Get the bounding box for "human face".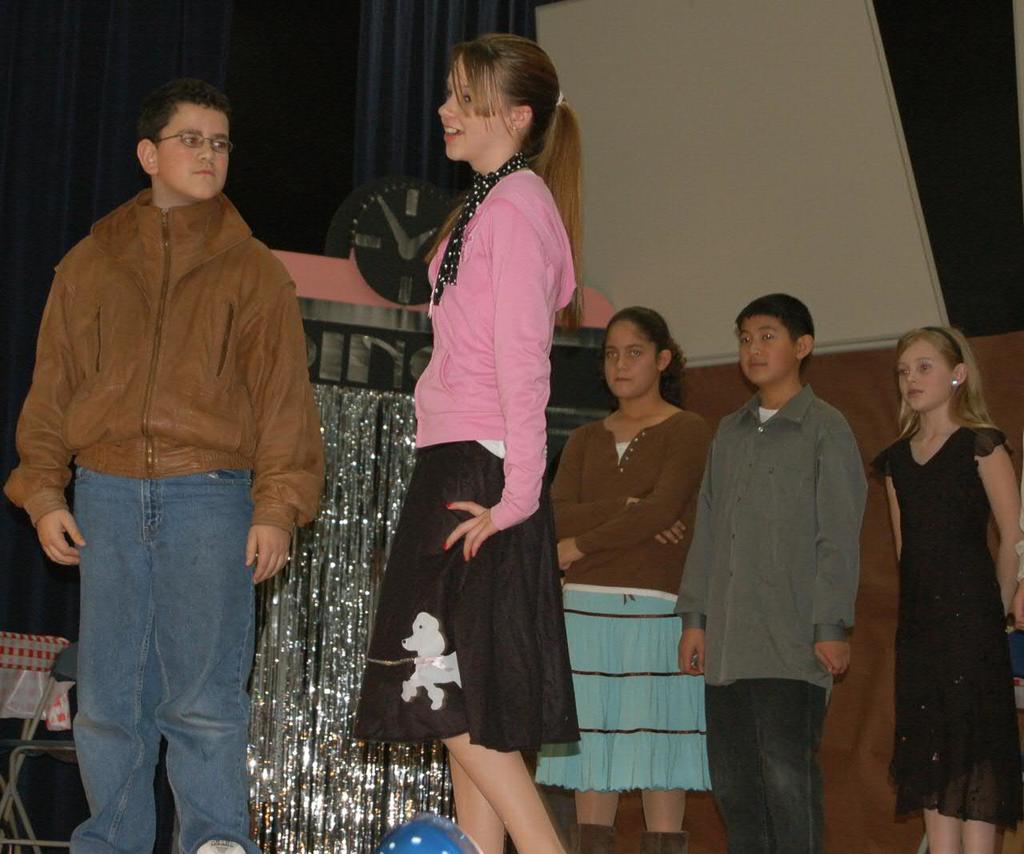
Rect(602, 321, 659, 399).
